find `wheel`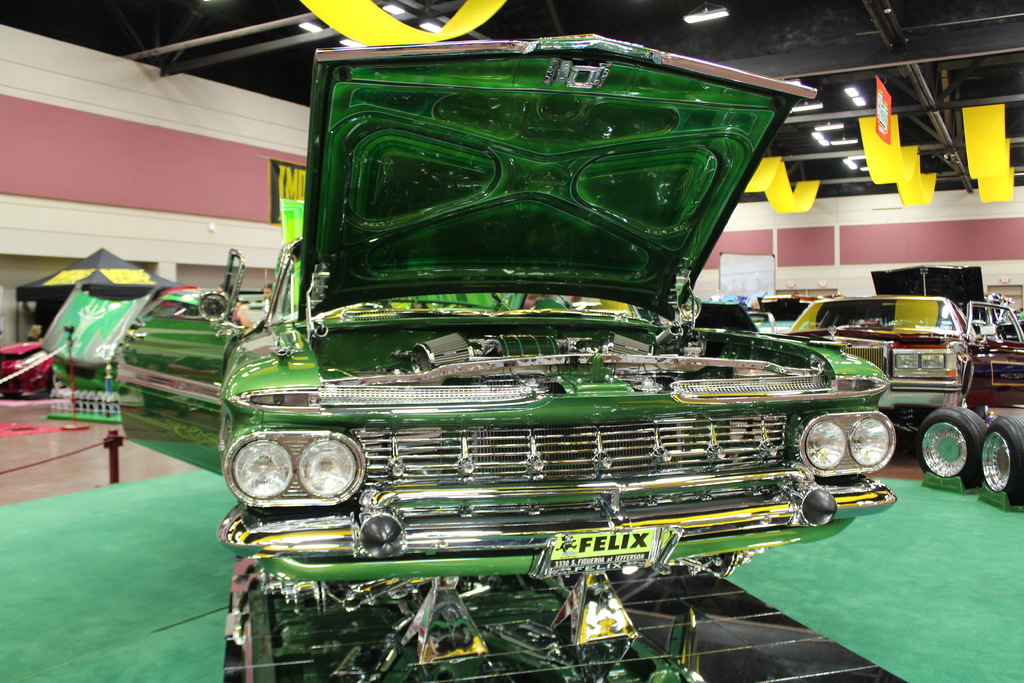
[left=920, top=404, right=996, bottom=493]
